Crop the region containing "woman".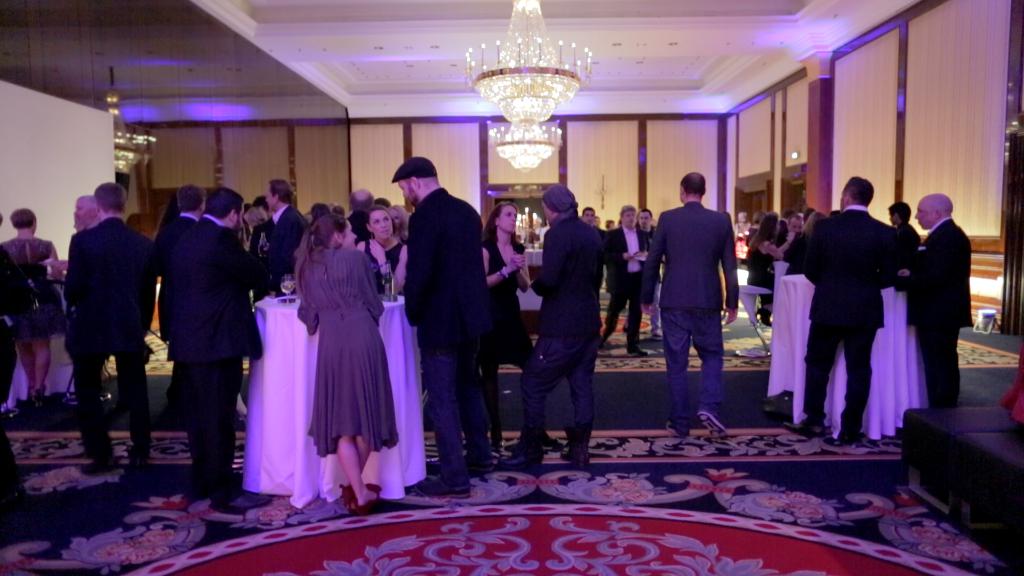
Crop region: <box>743,213,796,324</box>.
